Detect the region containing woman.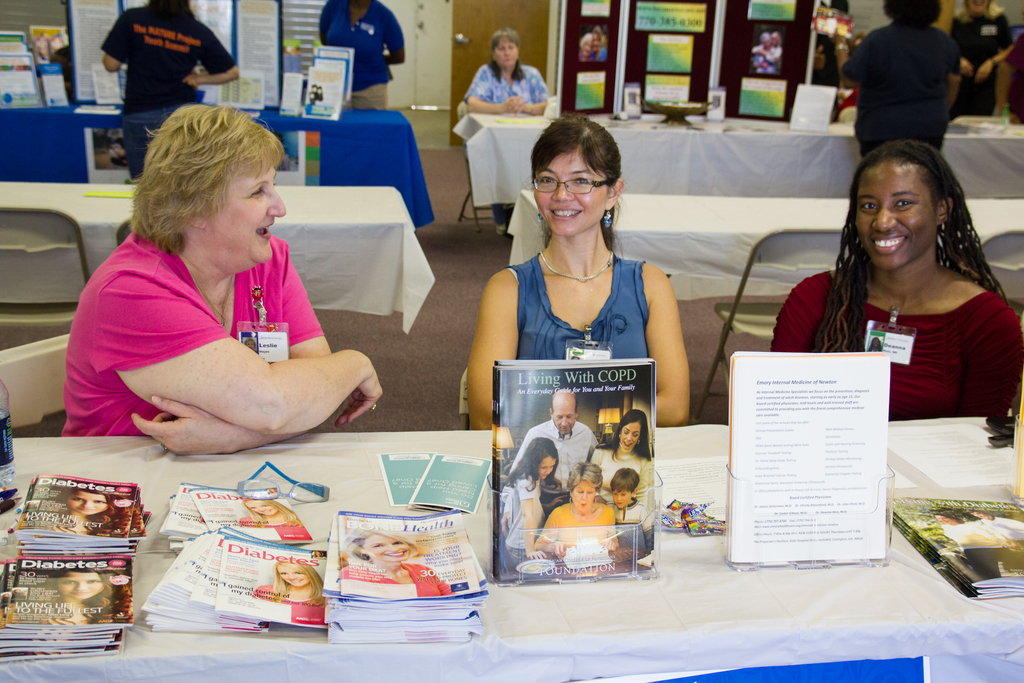
crop(314, 0, 406, 110).
